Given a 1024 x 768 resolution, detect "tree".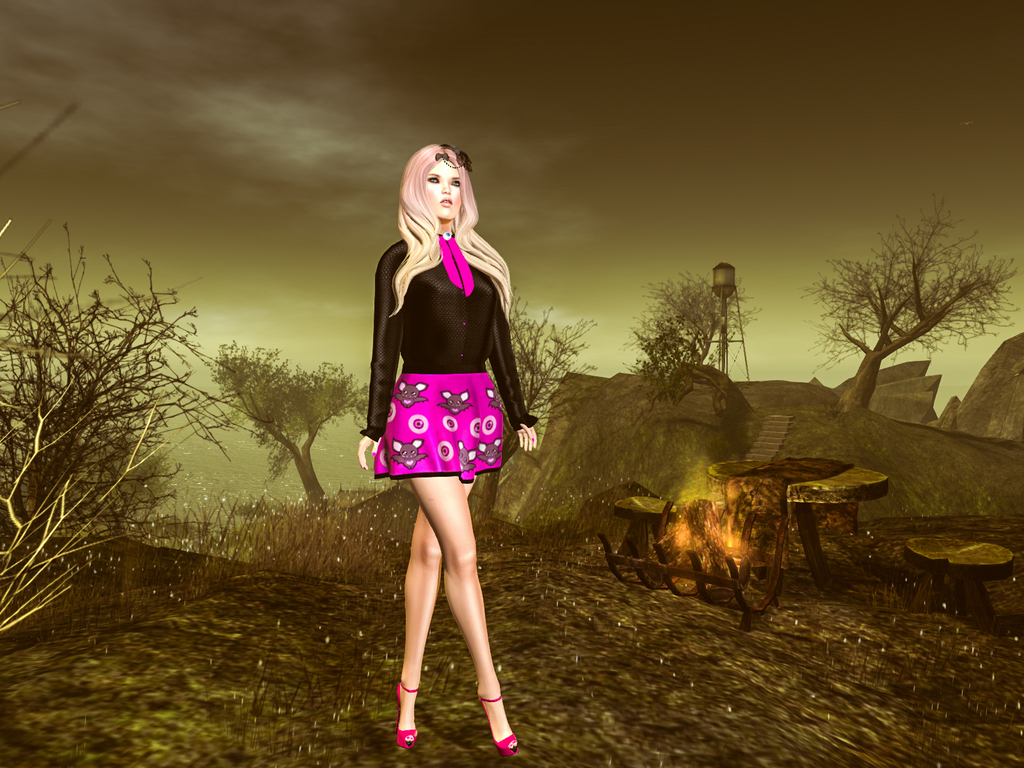
crop(477, 305, 593, 524).
